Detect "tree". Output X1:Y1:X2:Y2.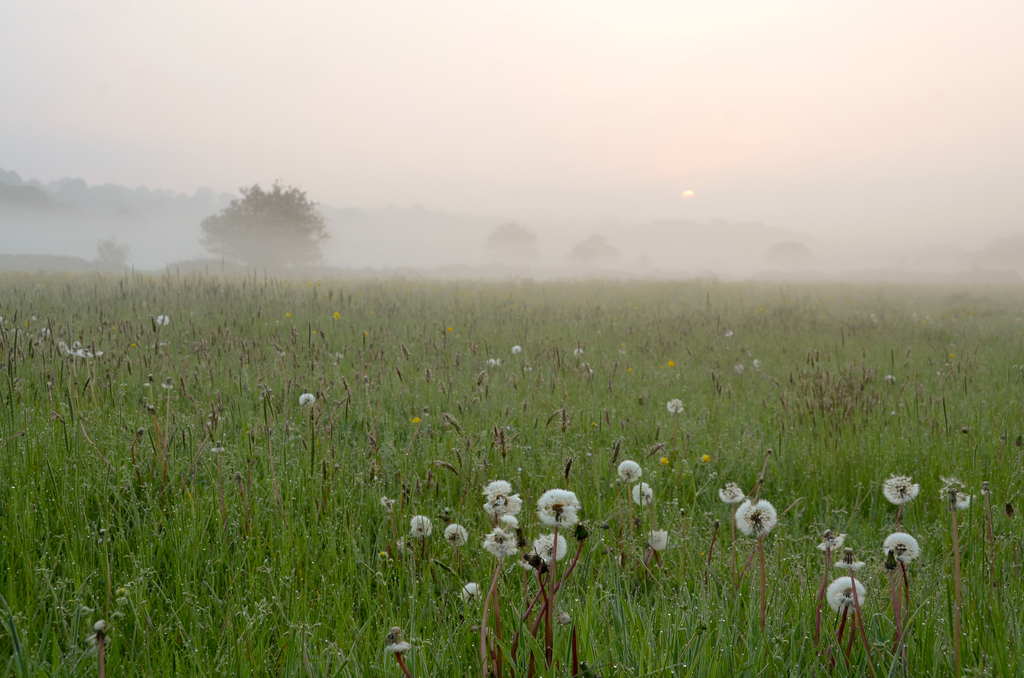
200:180:332:273.
